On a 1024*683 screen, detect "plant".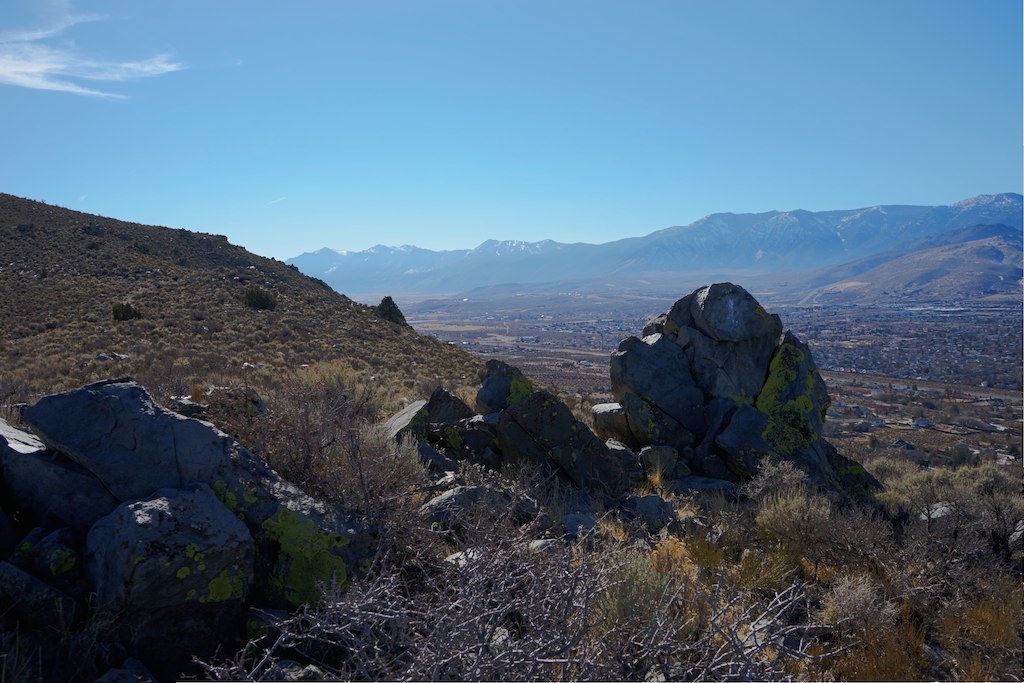
(367,291,415,323).
